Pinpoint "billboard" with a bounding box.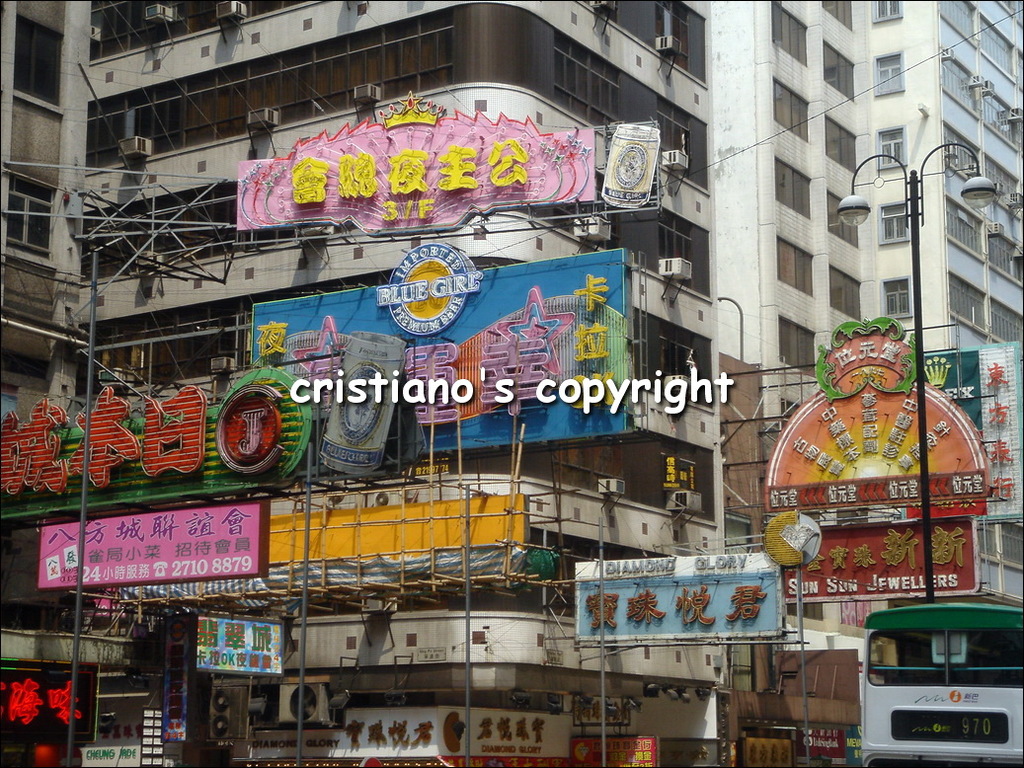
locate(38, 501, 264, 587).
